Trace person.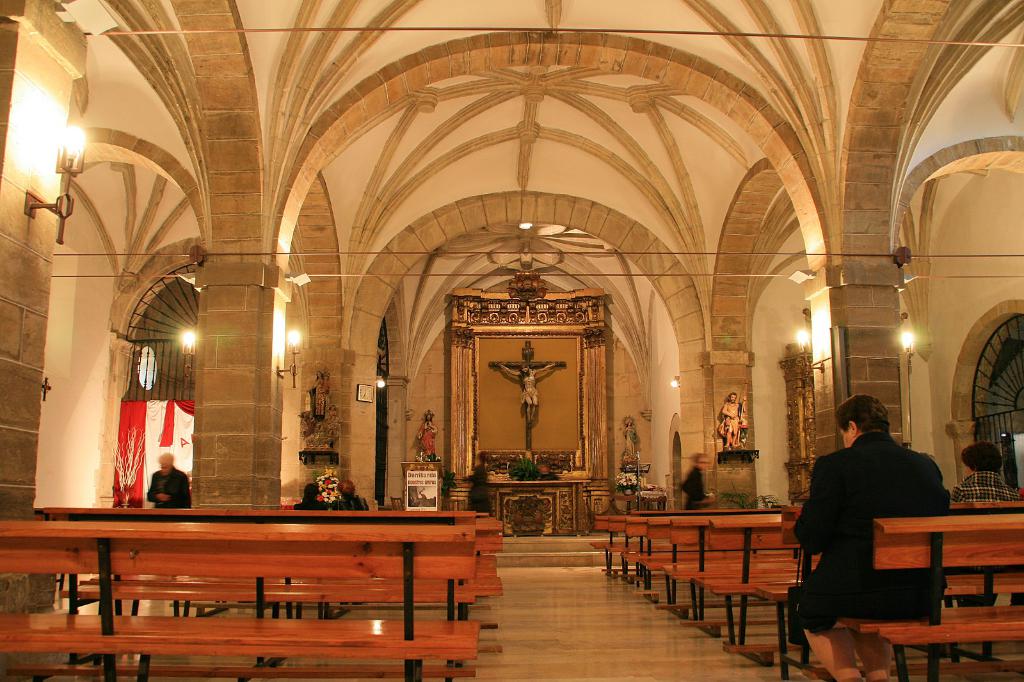
Traced to region(675, 450, 722, 514).
